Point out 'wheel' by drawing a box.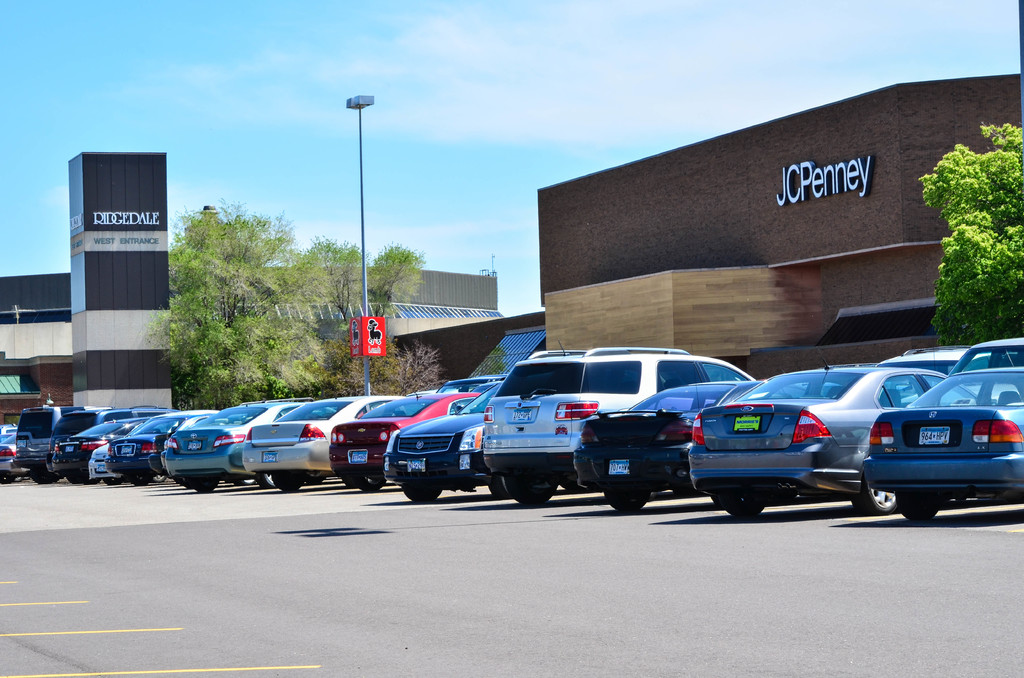
bbox=[851, 459, 902, 516].
